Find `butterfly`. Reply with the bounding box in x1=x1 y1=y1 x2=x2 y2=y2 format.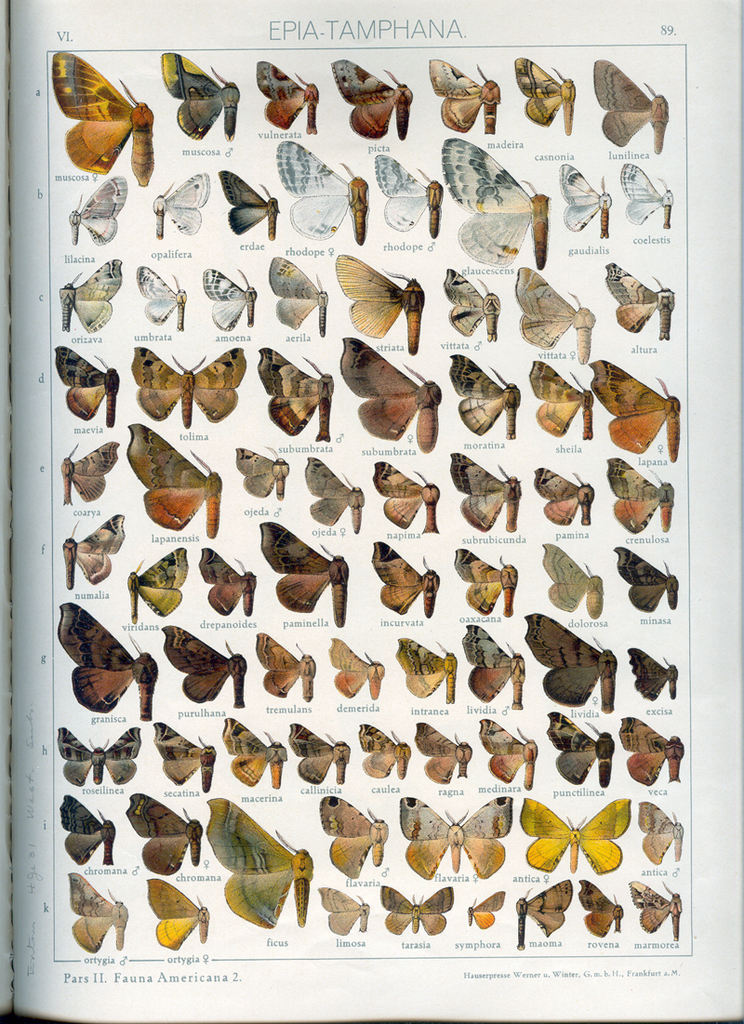
x1=128 y1=344 x2=247 y2=419.
